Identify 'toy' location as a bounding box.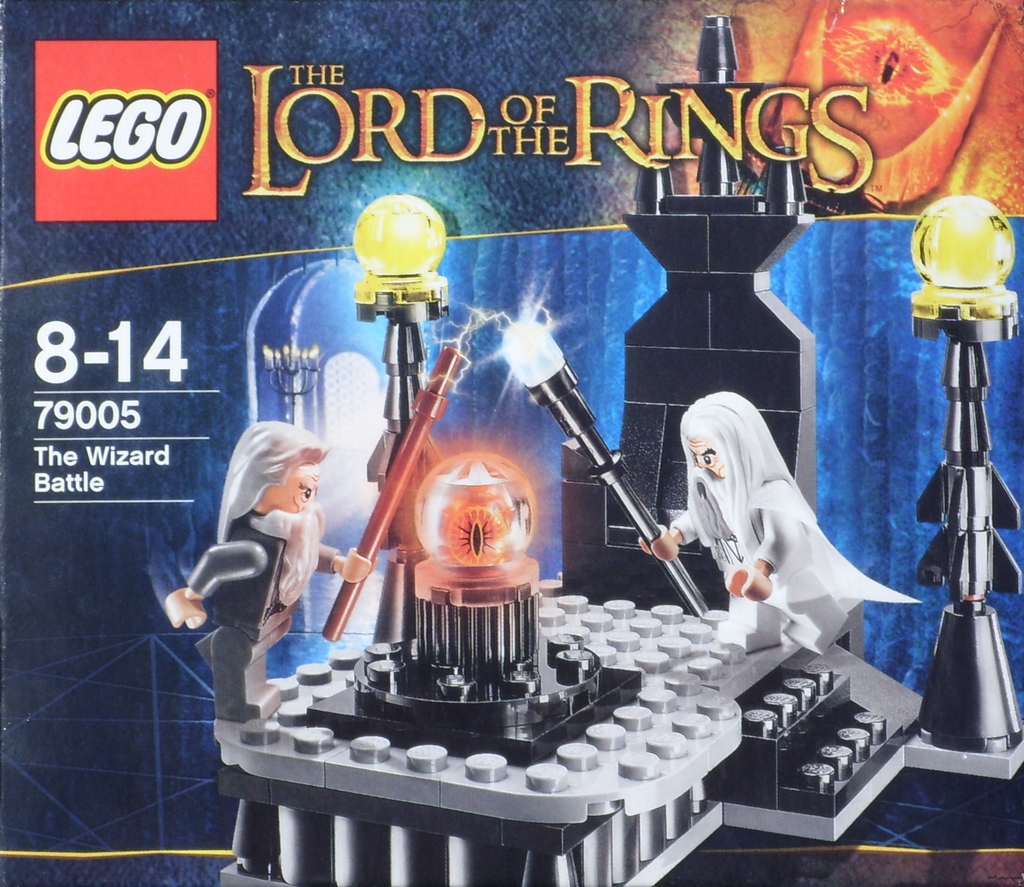
<region>163, 416, 370, 723</region>.
